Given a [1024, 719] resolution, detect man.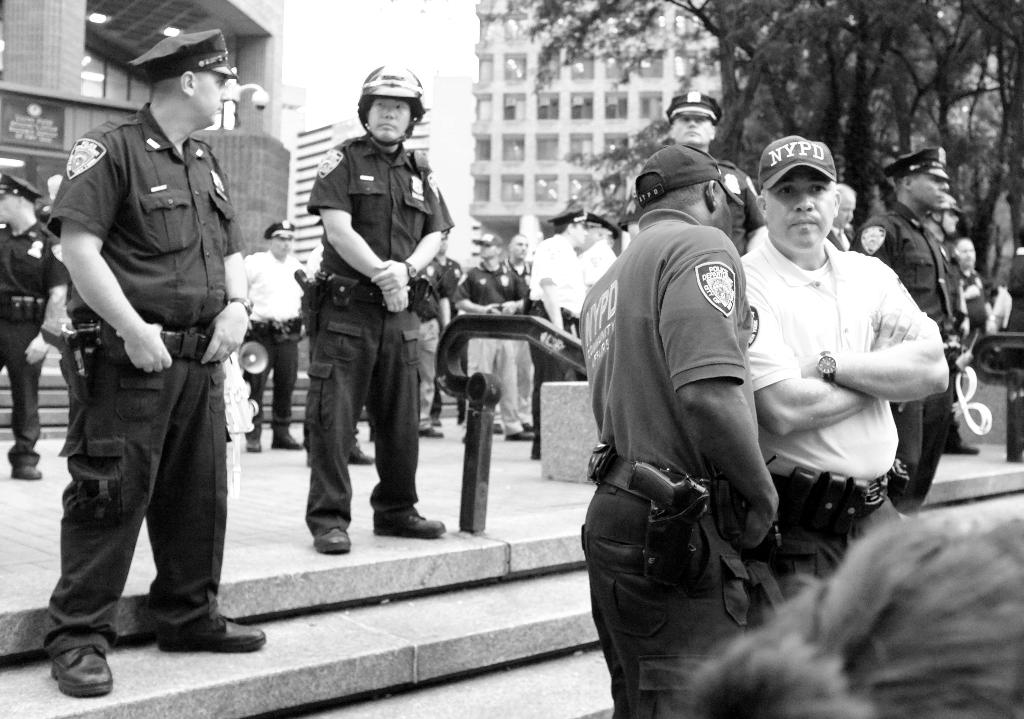
x1=581 y1=144 x2=780 y2=718.
